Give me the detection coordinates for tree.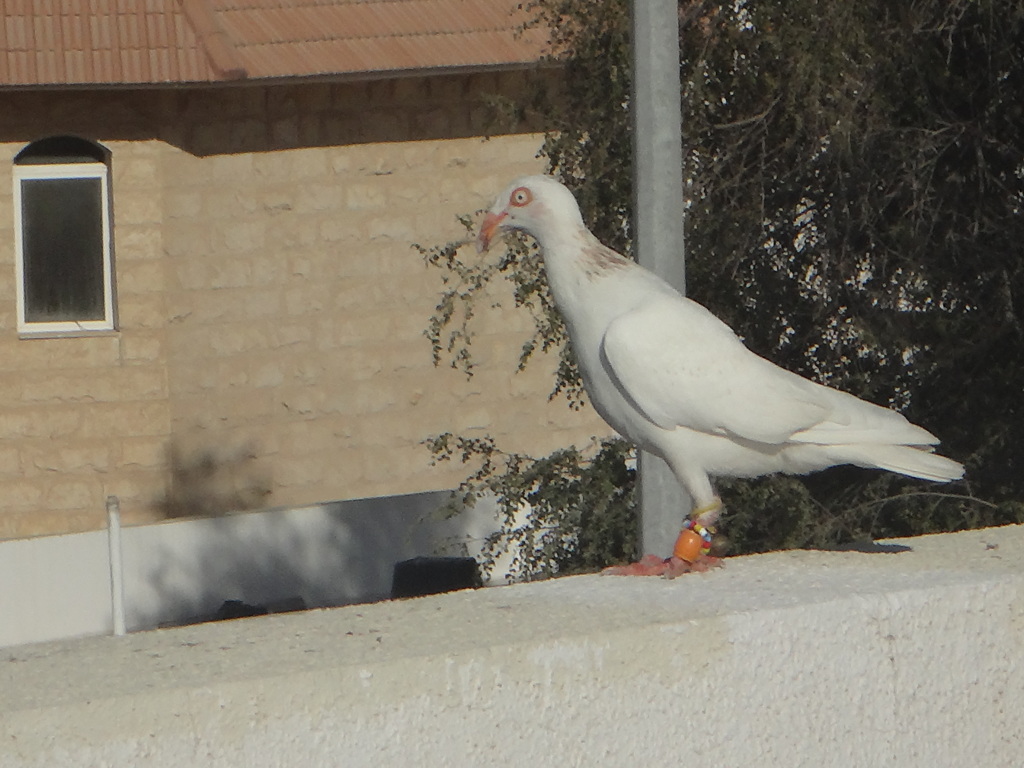
crop(228, 68, 1023, 598).
